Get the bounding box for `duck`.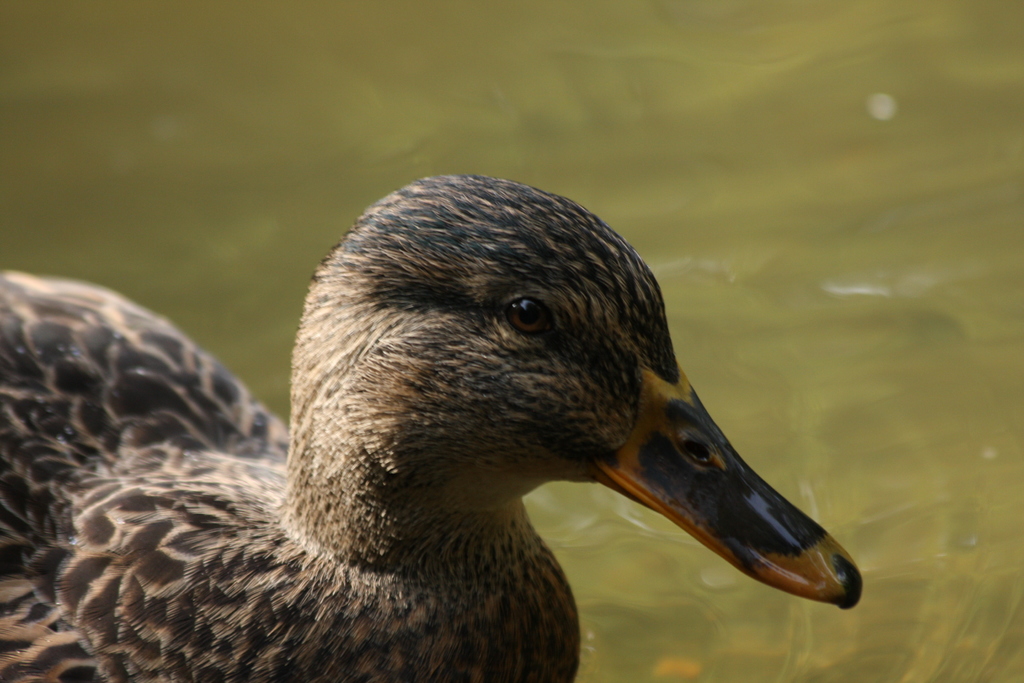
region(0, 197, 899, 680).
